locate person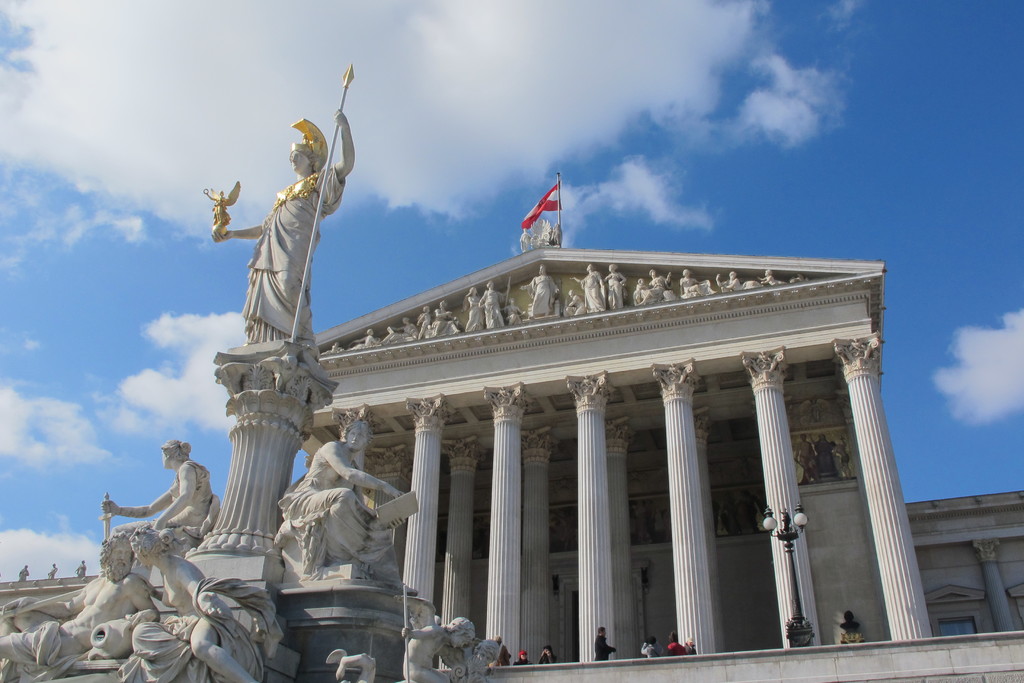
(x1=211, y1=98, x2=335, y2=410)
